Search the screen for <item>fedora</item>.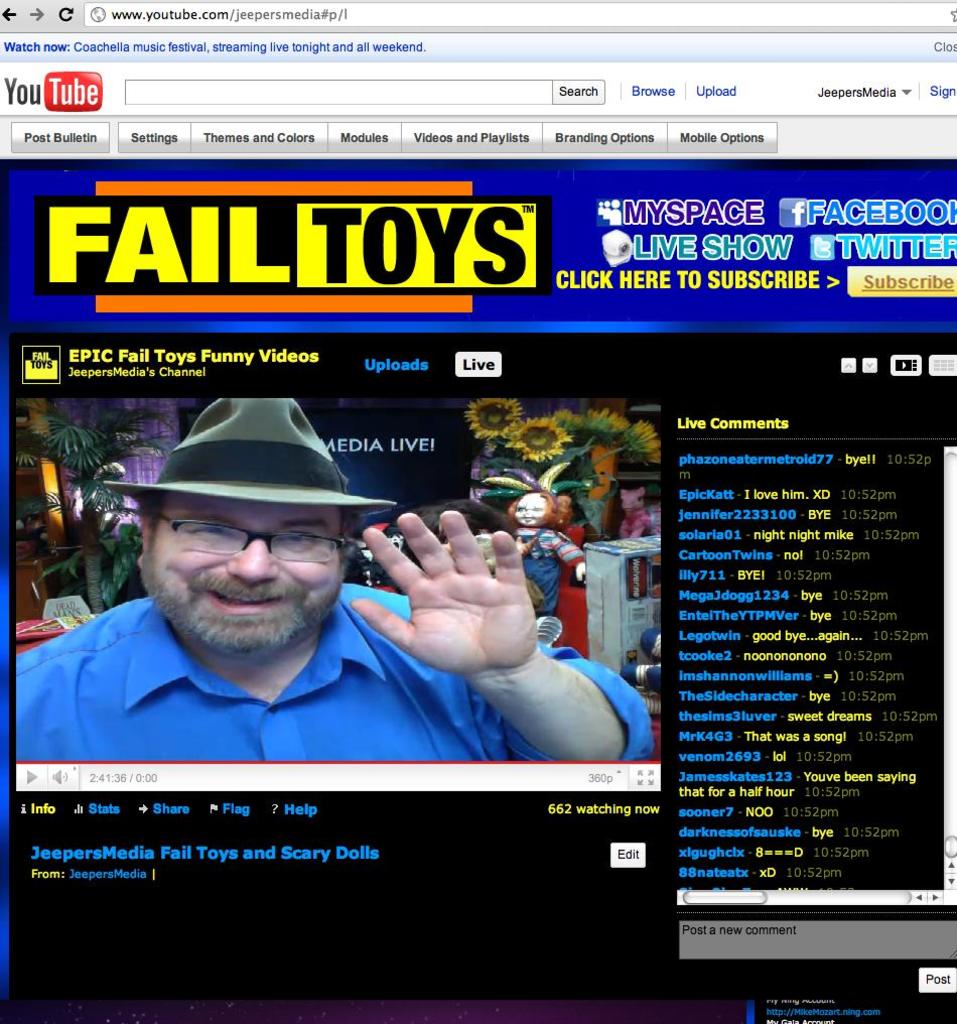
Found at box(97, 390, 409, 519).
